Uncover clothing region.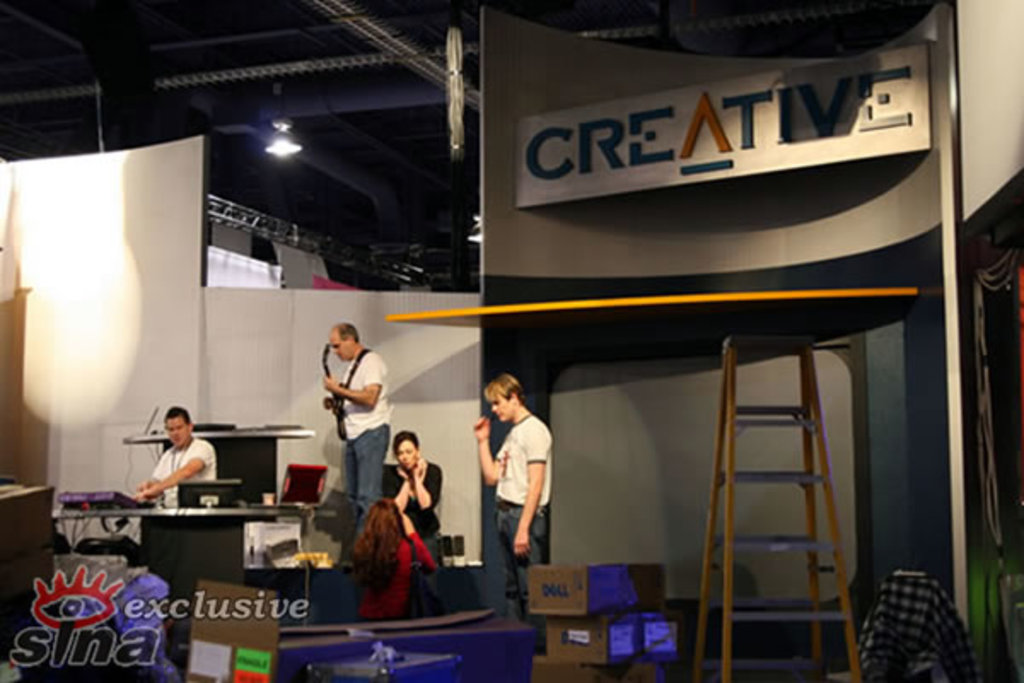
Uncovered: select_region(314, 352, 387, 526).
